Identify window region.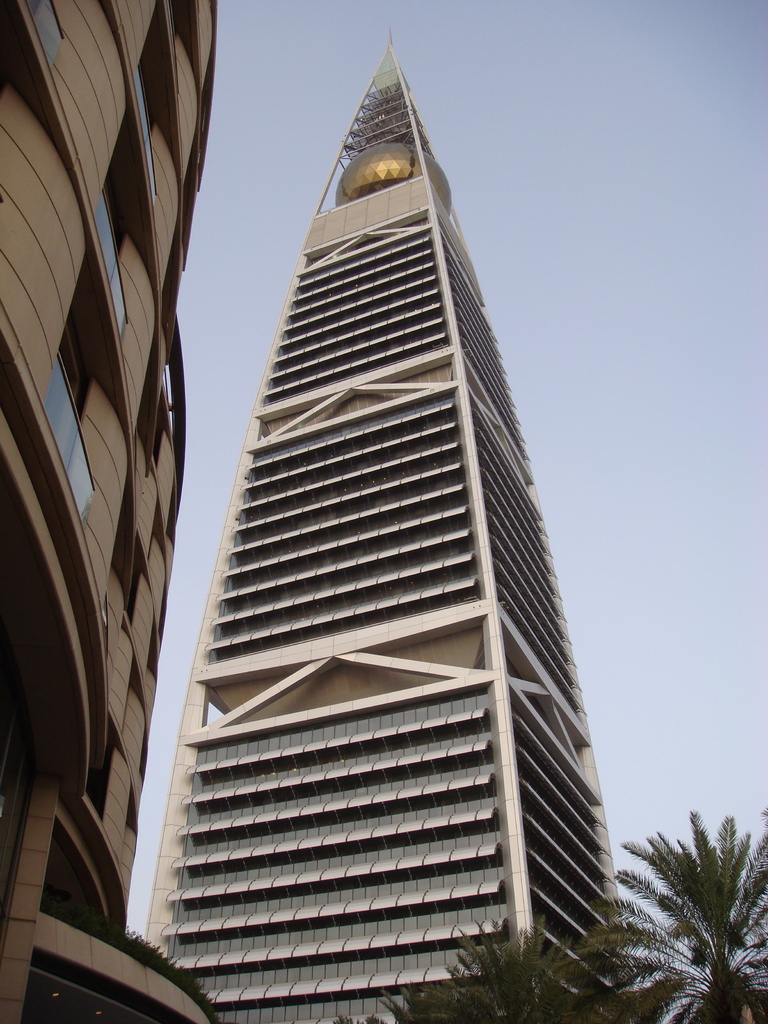
Region: (left=138, top=49, right=162, bottom=176).
